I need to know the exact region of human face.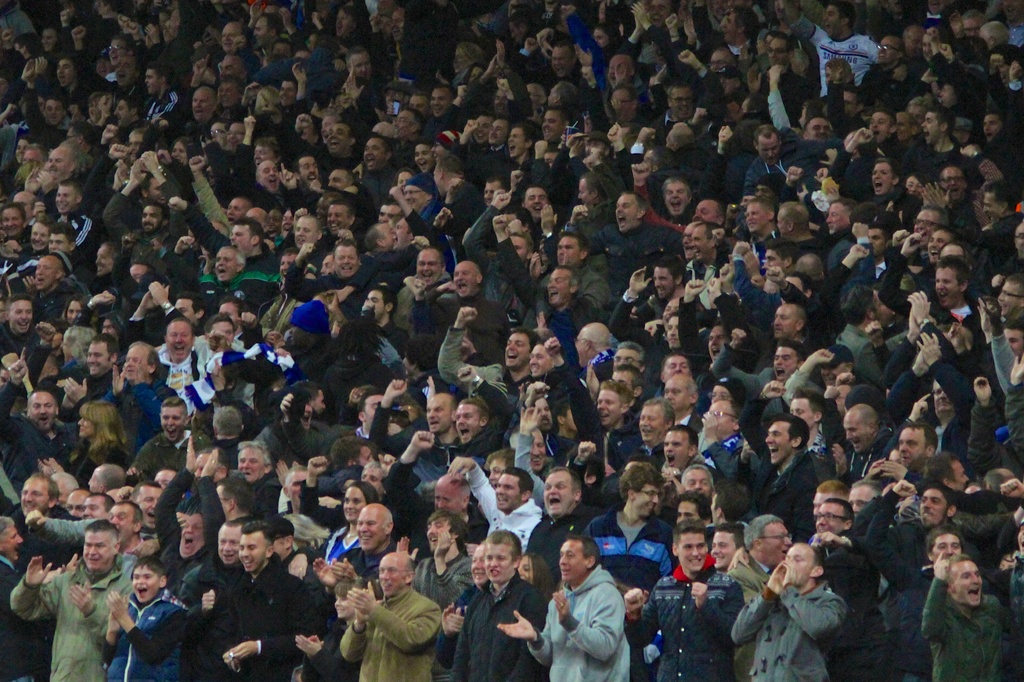
Region: <box>867,112,889,145</box>.
